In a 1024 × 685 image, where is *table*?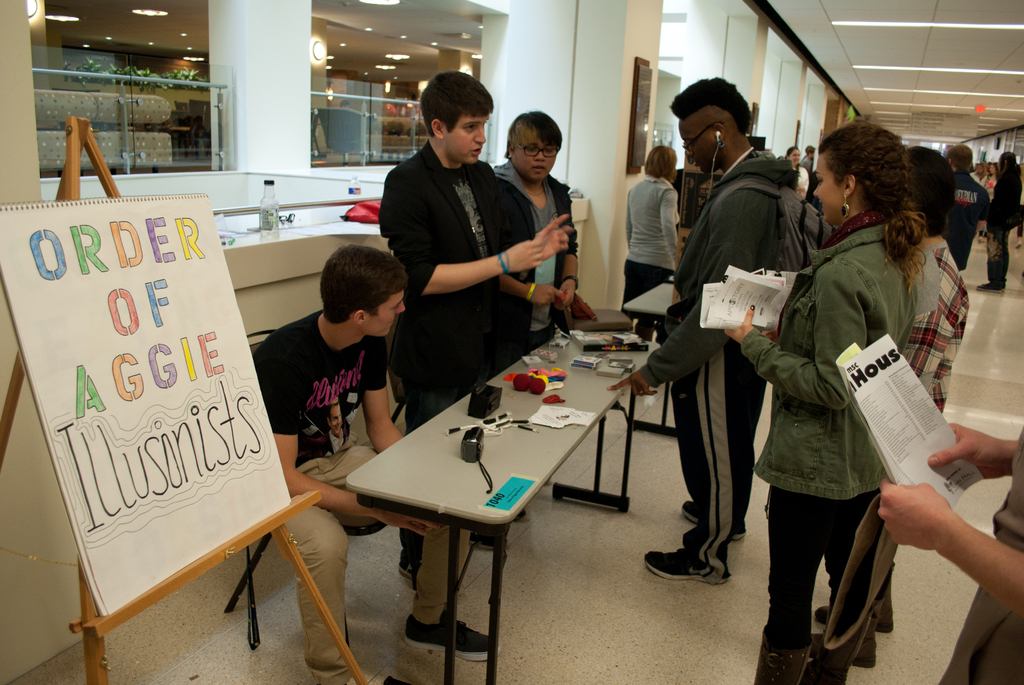
(x1=345, y1=329, x2=661, y2=684).
